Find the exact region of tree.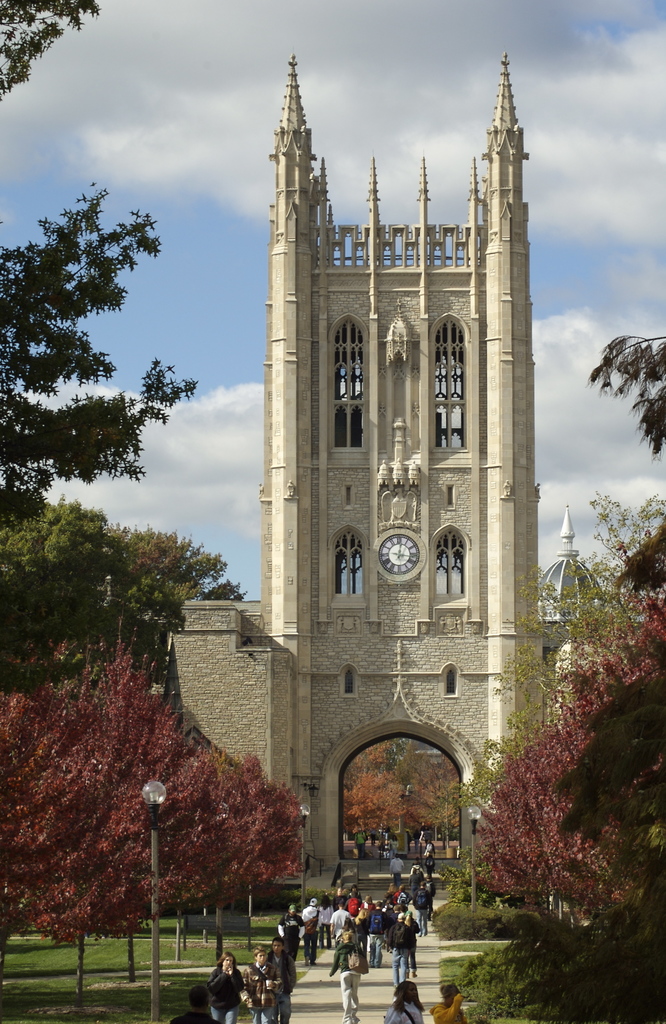
Exact region: <bbox>0, 488, 257, 693</bbox>.
